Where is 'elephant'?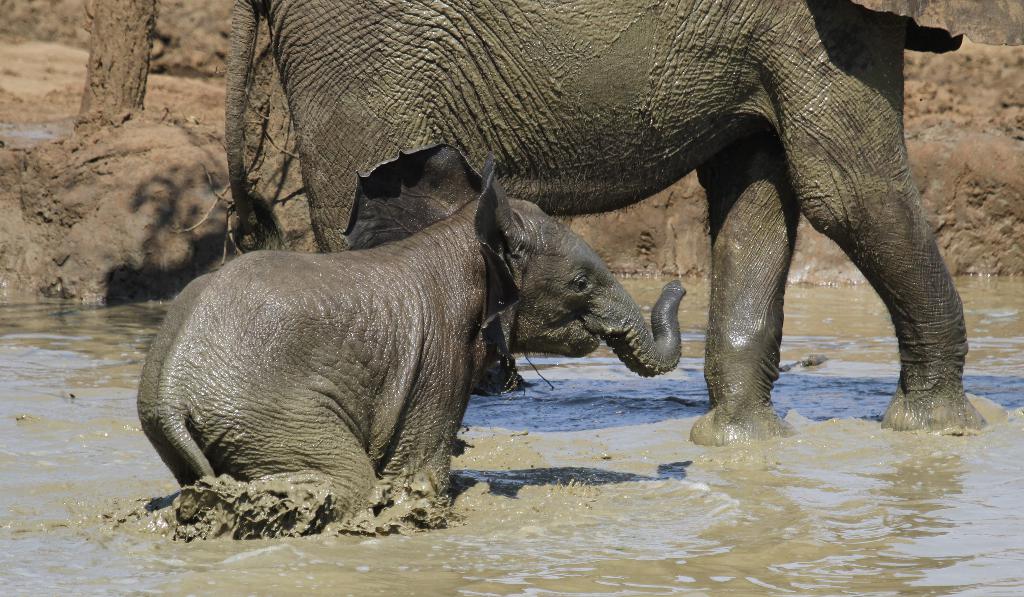
(left=113, top=178, right=673, bottom=524).
